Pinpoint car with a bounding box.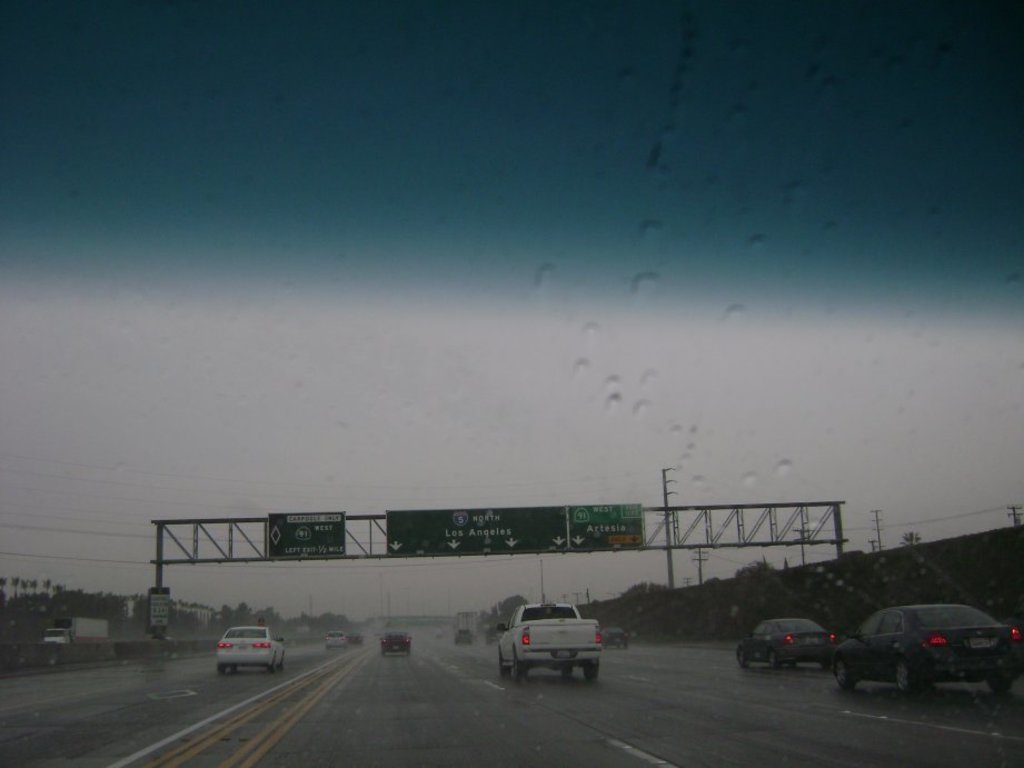
bbox=(730, 616, 837, 672).
